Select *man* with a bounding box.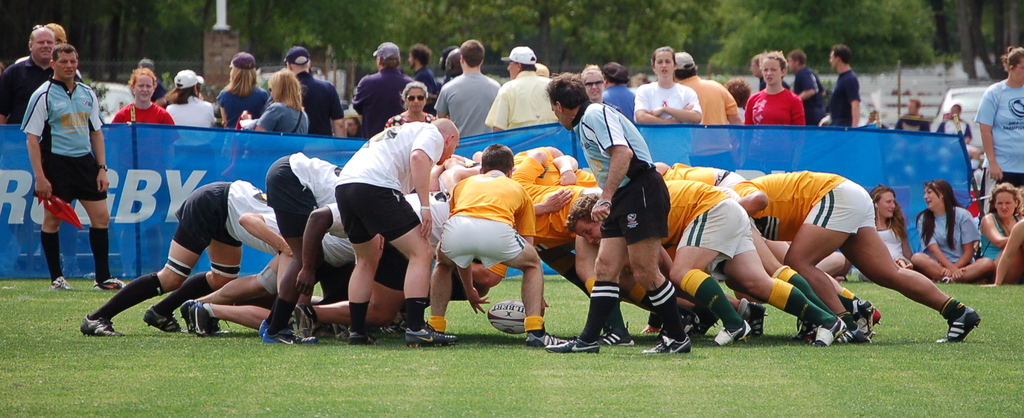
box(0, 20, 58, 124).
